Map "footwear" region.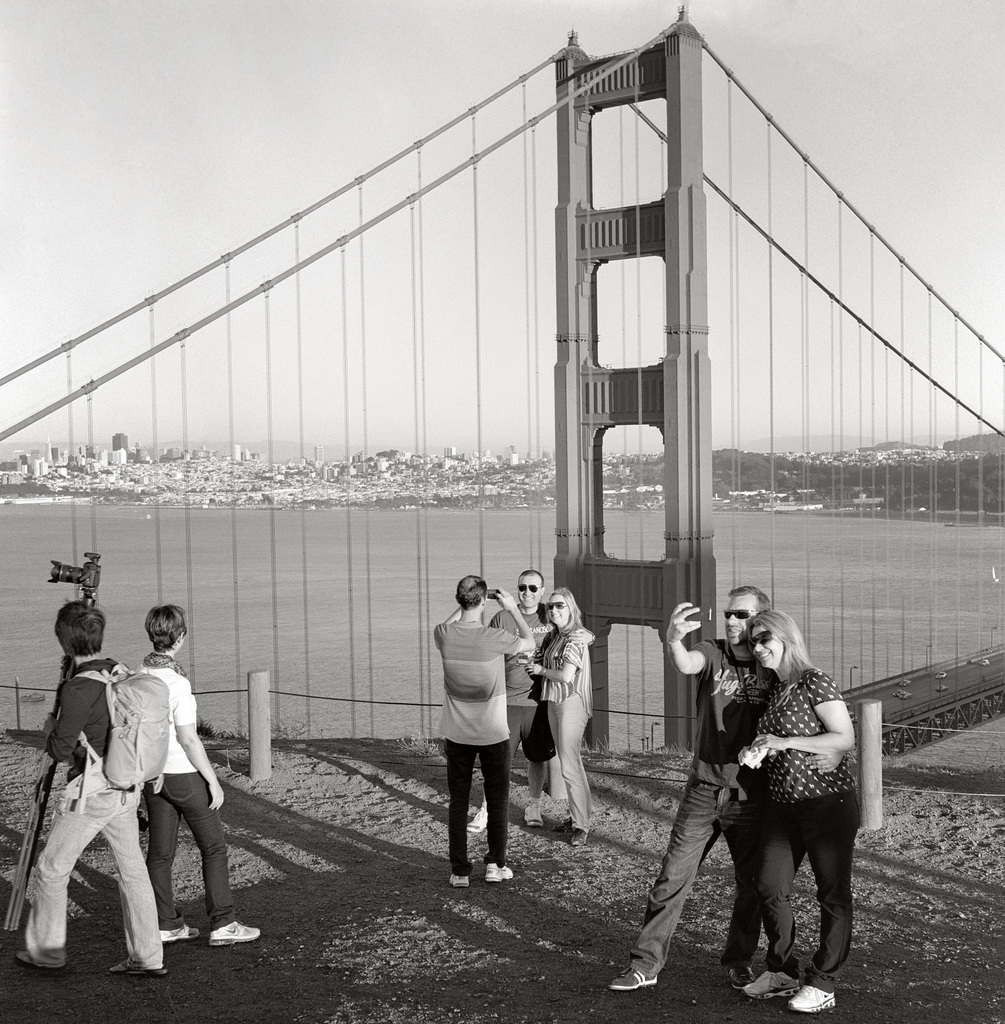
Mapped to bbox(616, 960, 660, 995).
